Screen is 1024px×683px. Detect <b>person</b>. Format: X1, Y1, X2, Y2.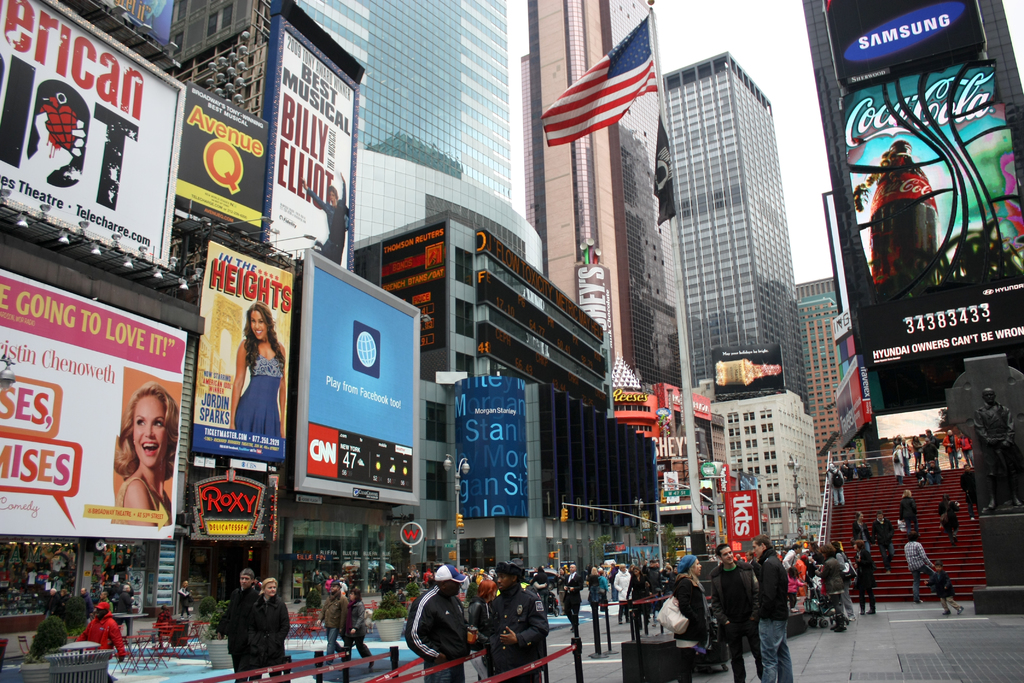
155, 605, 171, 648.
